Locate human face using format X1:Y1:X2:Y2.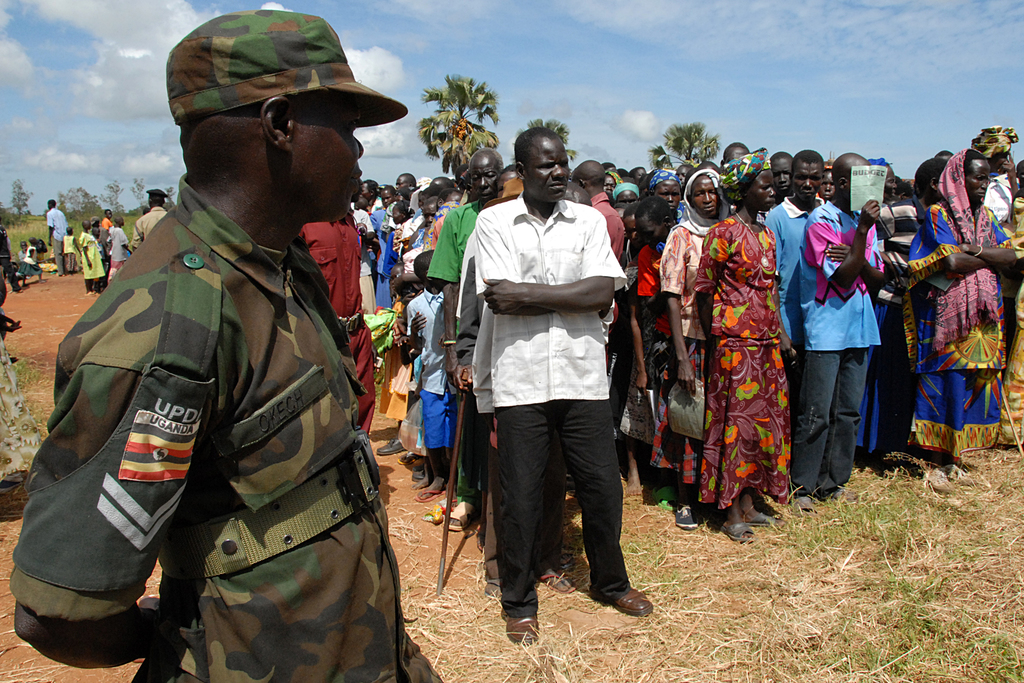
516:143:565:199.
